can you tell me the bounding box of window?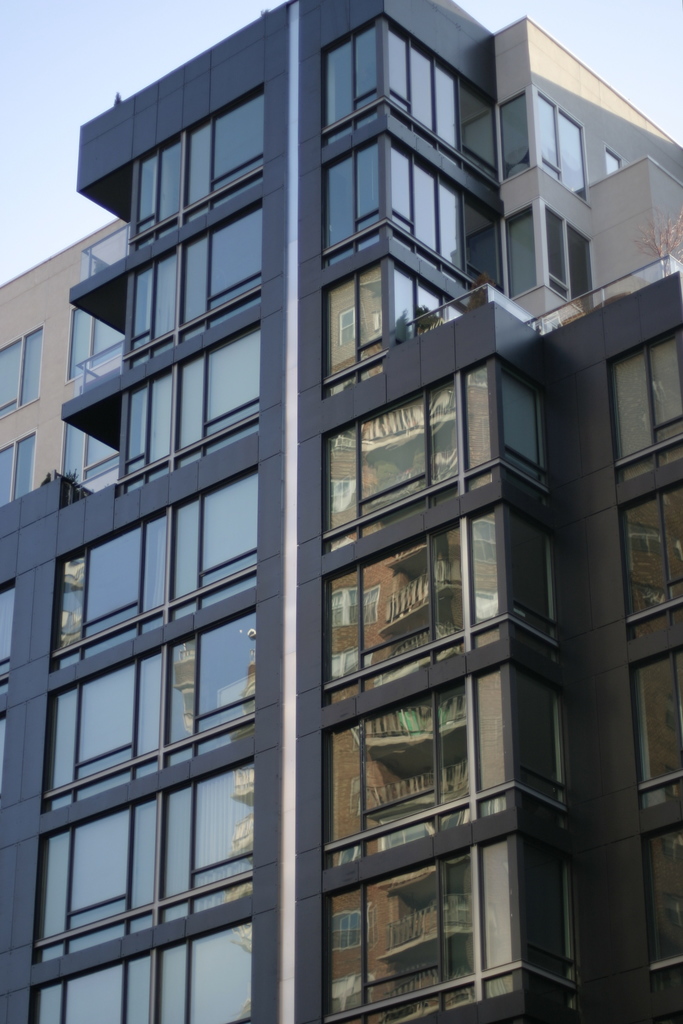
x1=320 y1=836 x2=520 y2=1023.
